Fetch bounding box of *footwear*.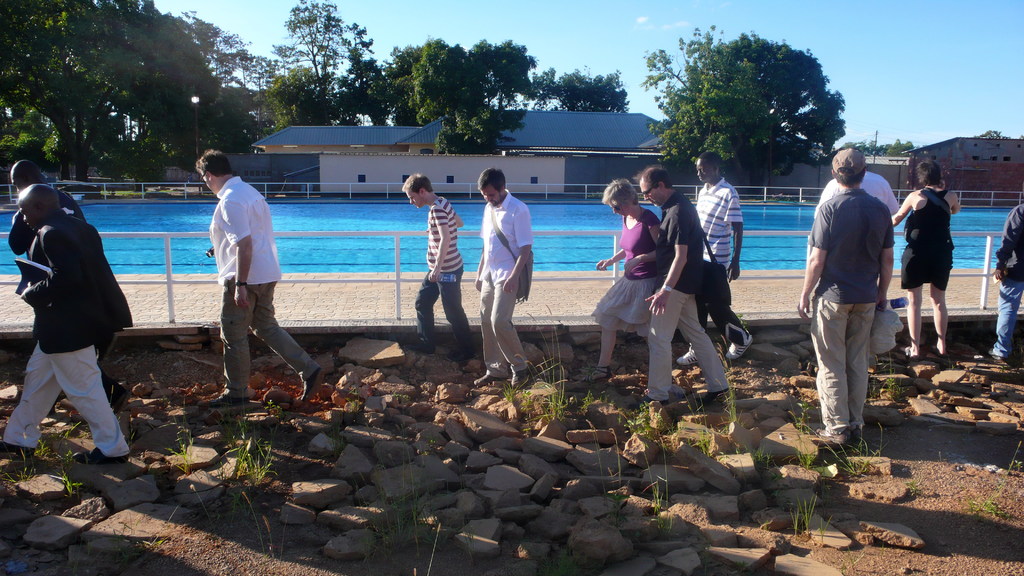
Bbox: detection(471, 372, 504, 387).
